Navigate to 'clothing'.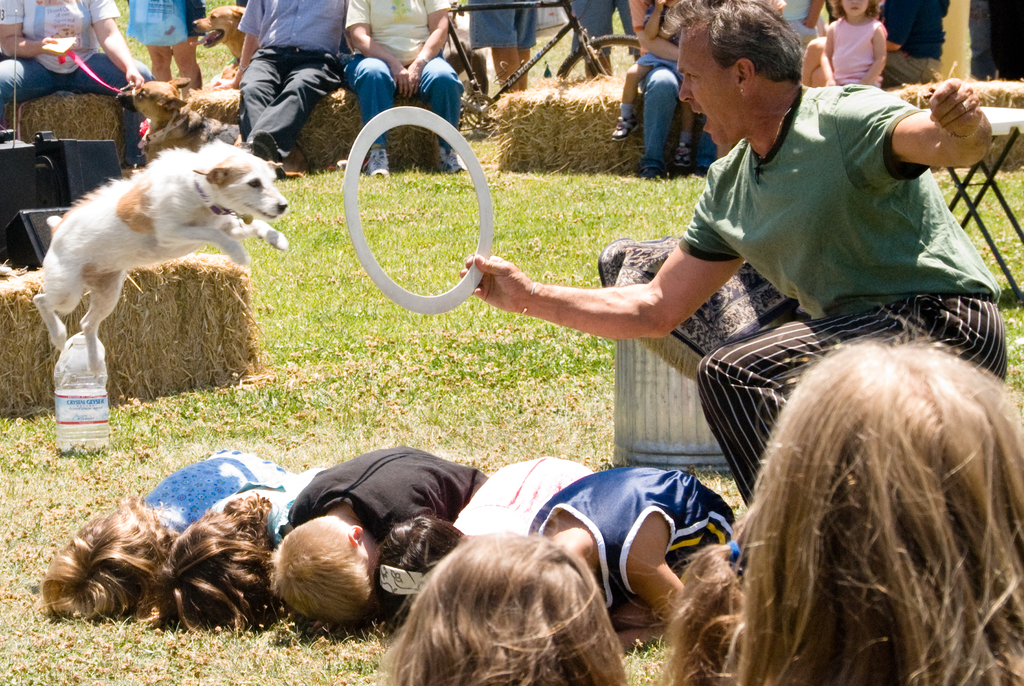
Navigation target: (x1=142, y1=452, x2=287, y2=531).
